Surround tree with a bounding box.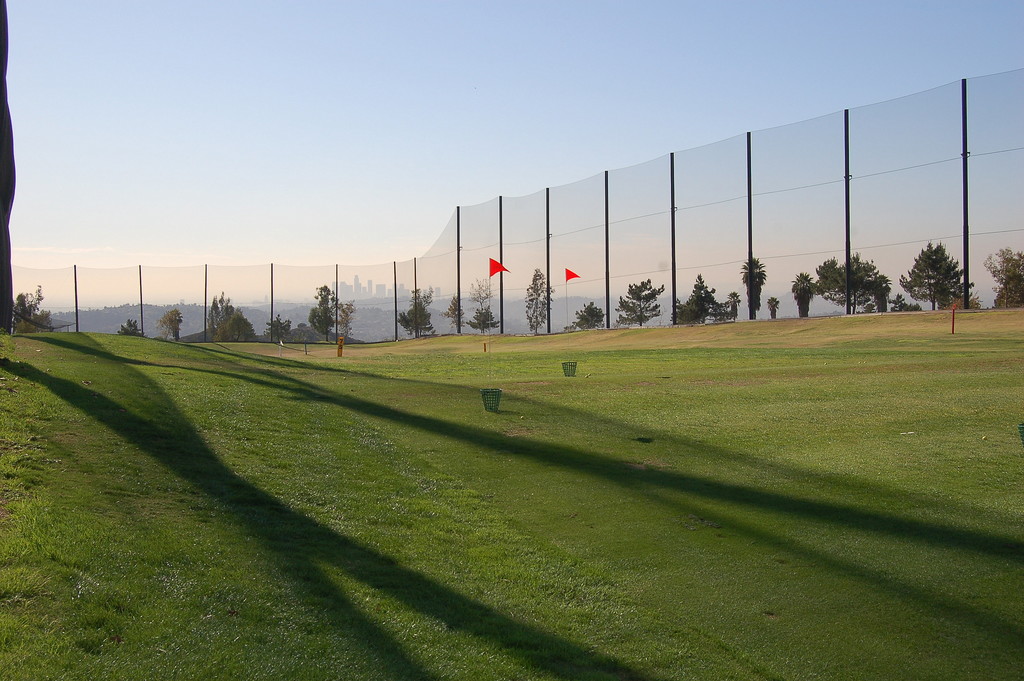
pyautogui.locateOnScreen(768, 299, 784, 320).
